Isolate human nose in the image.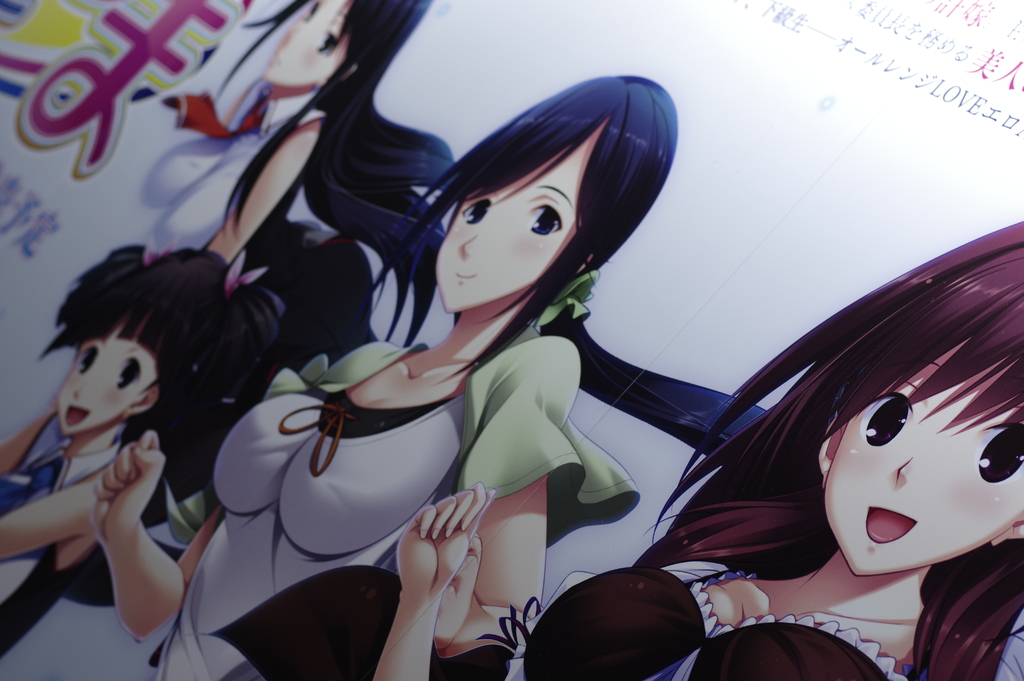
Isolated region: locate(73, 377, 90, 398).
